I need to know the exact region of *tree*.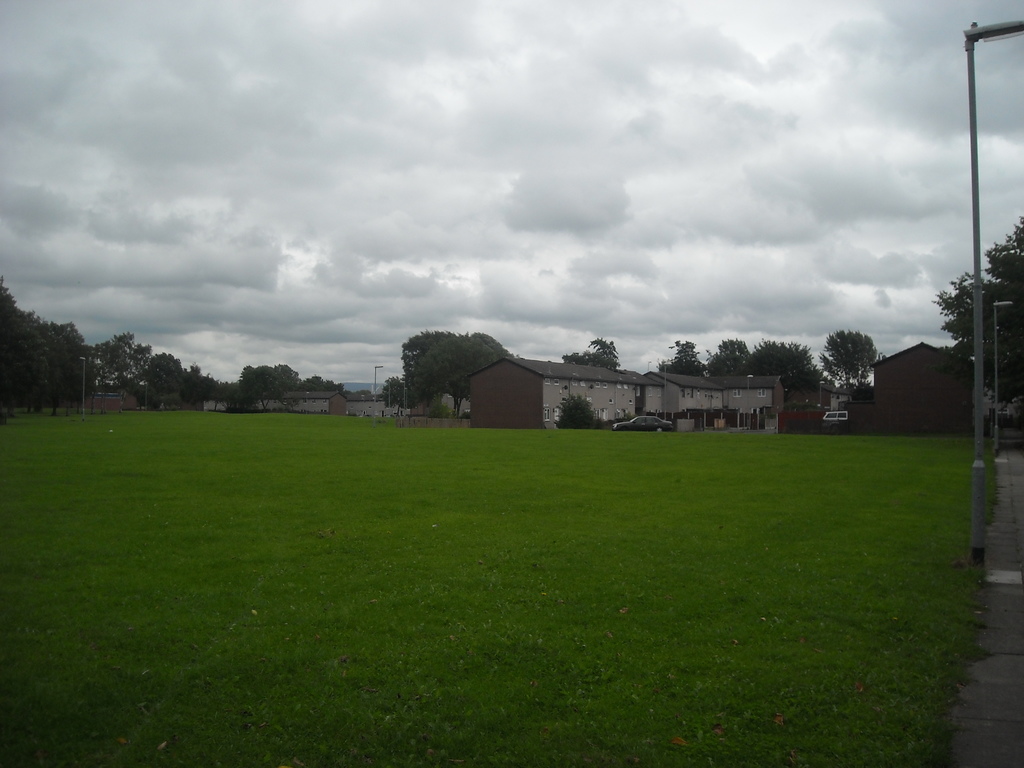
Region: bbox=[743, 340, 812, 378].
